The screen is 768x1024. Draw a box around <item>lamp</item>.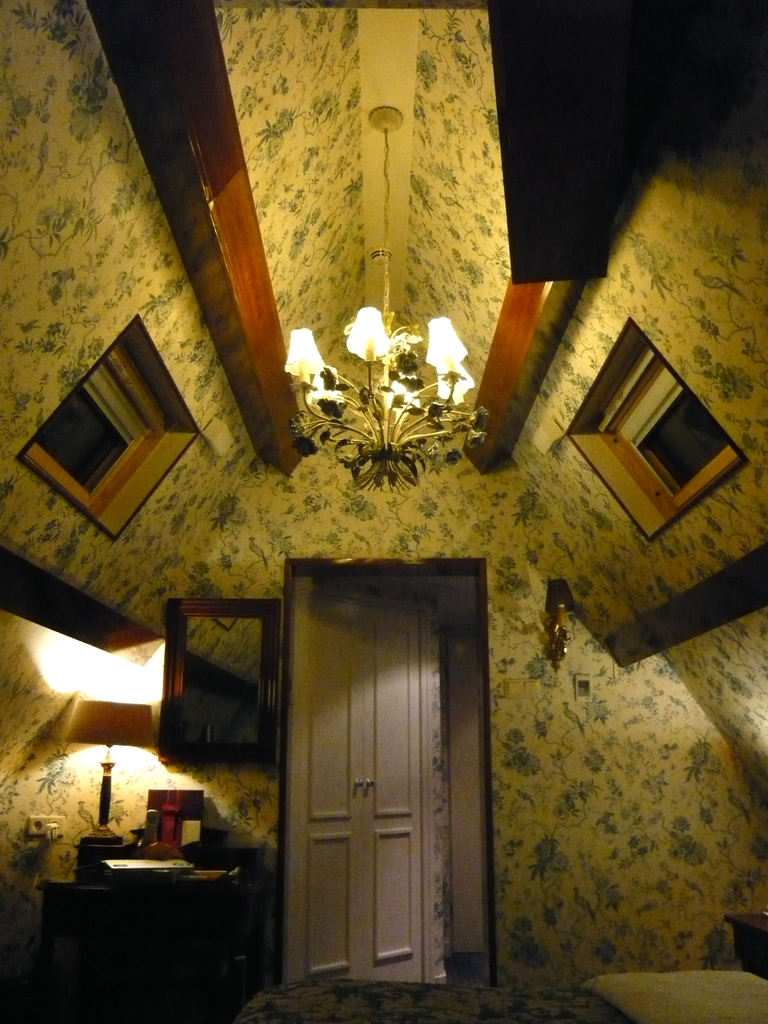
<region>59, 717, 134, 859</region>.
